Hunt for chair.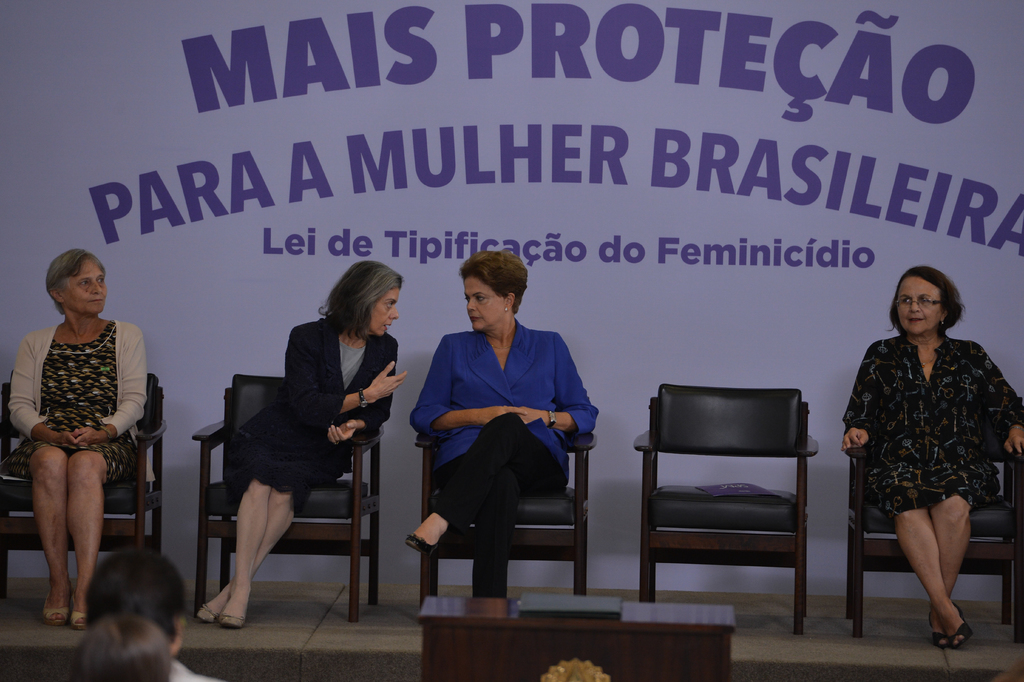
Hunted down at {"x1": 193, "y1": 372, "x2": 380, "y2": 624}.
